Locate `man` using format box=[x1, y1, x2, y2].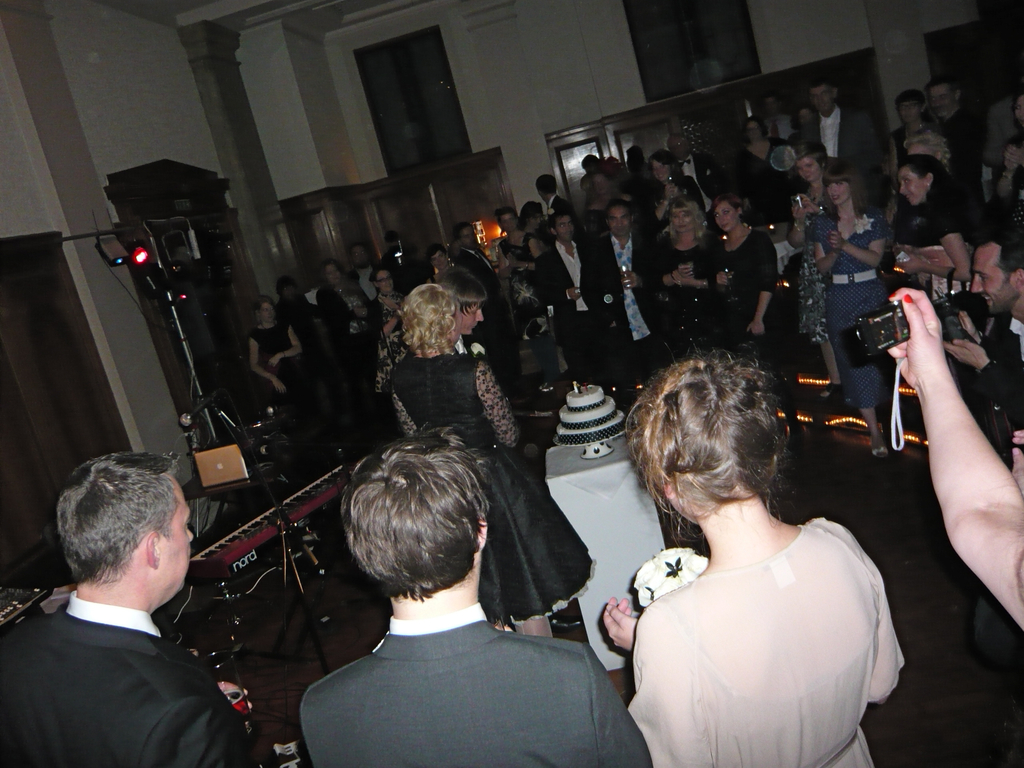
box=[534, 168, 561, 227].
